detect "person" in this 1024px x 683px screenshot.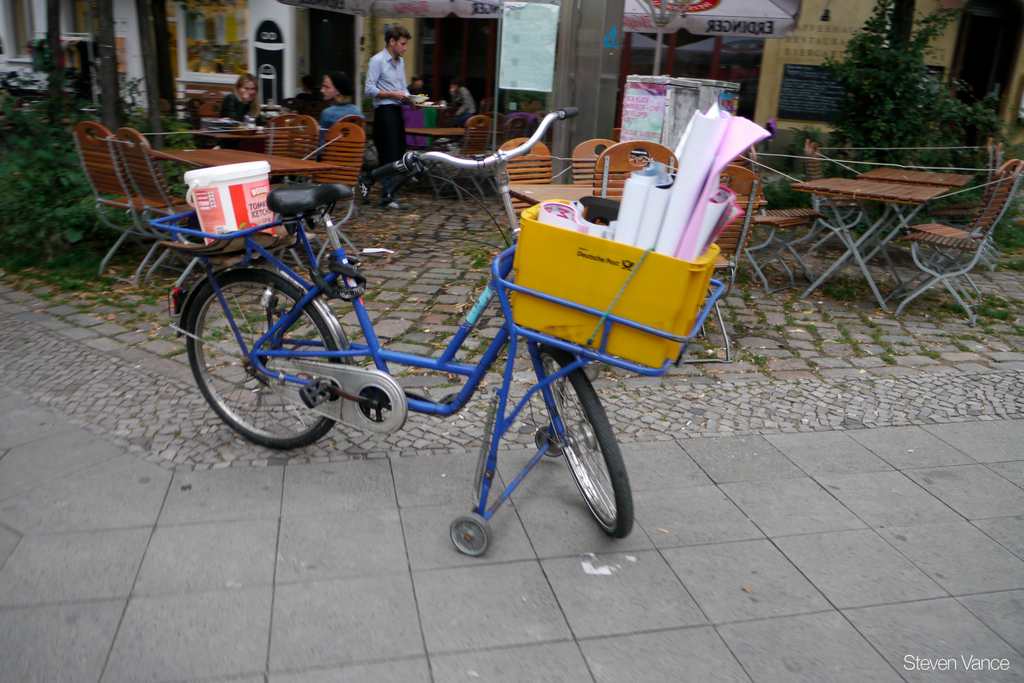
Detection: (left=357, top=31, right=411, bottom=177).
